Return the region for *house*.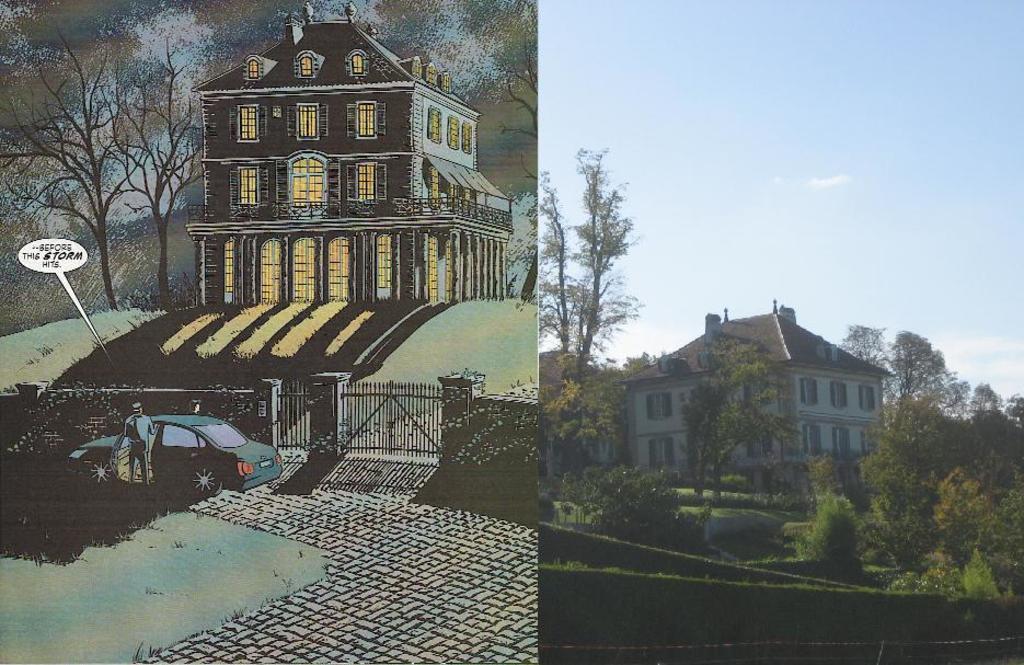
<box>182,0,518,318</box>.
